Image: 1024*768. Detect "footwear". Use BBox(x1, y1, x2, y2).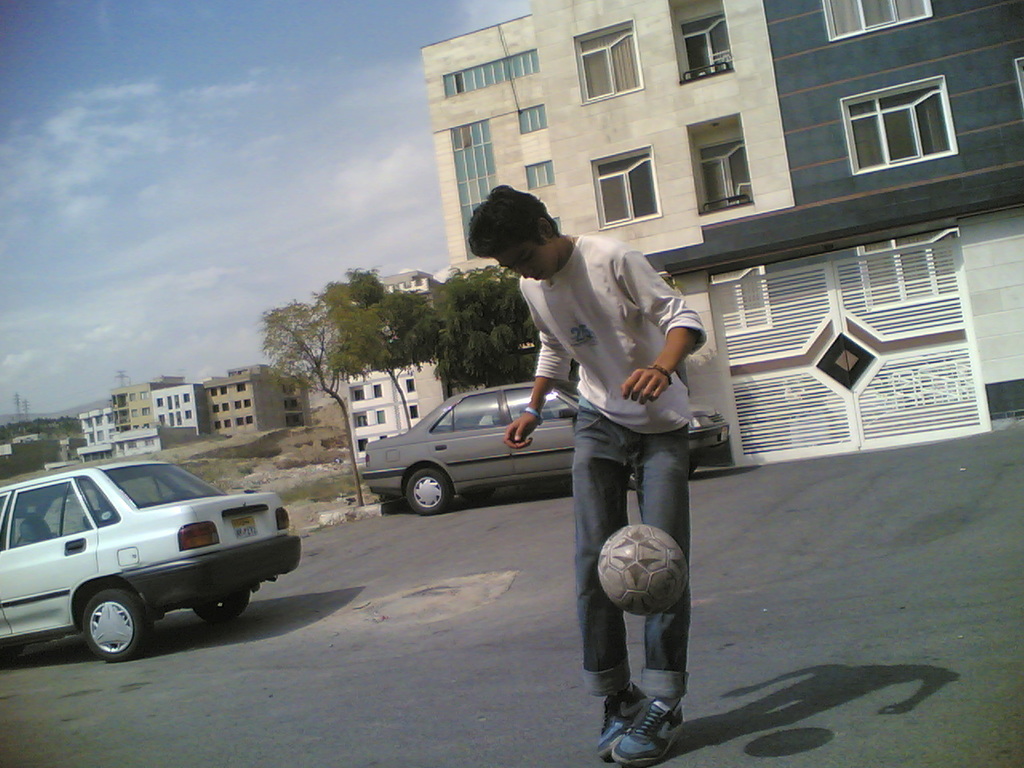
BBox(589, 682, 643, 758).
